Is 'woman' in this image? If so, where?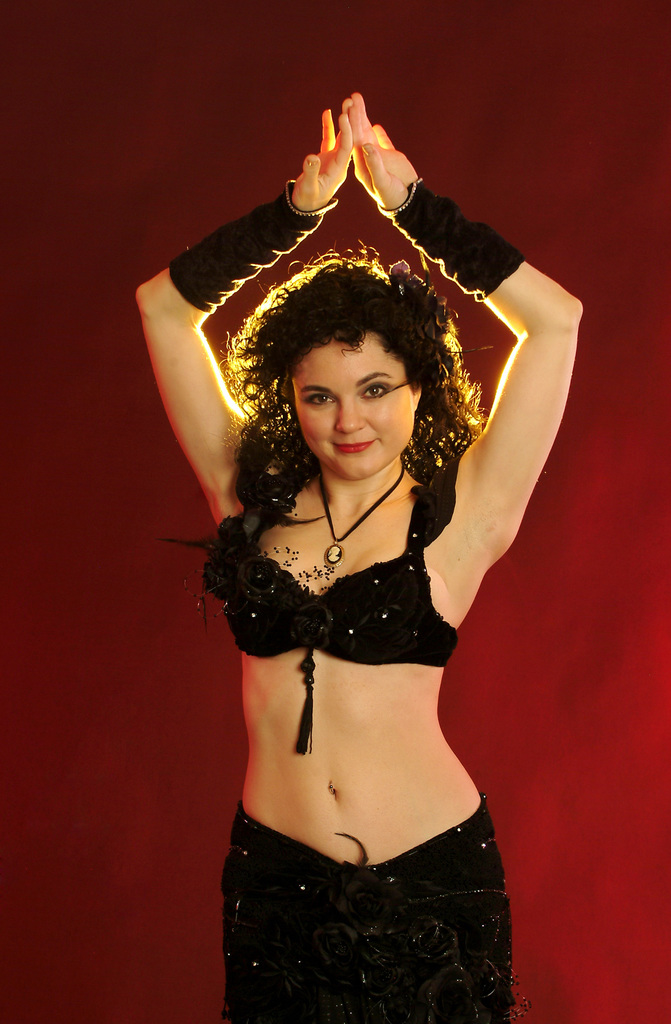
Yes, at [130, 89, 592, 1023].
